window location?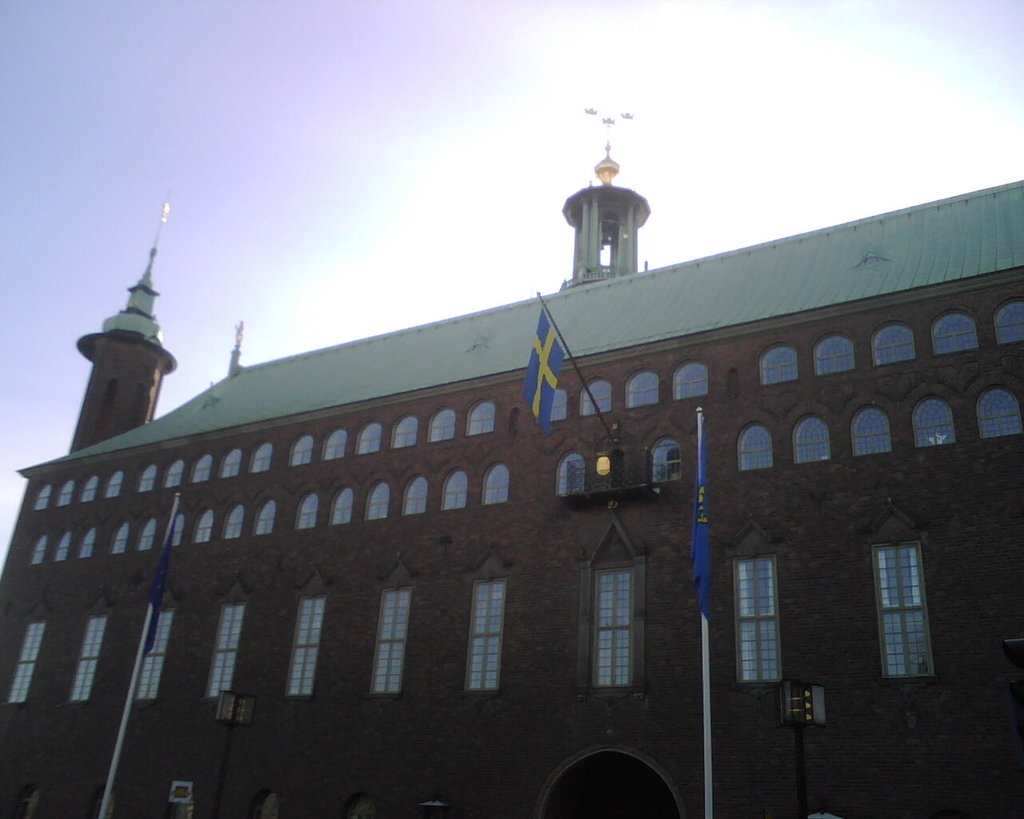
{"left": 907, "top": 395, "right": 957, "bottom": 448}
